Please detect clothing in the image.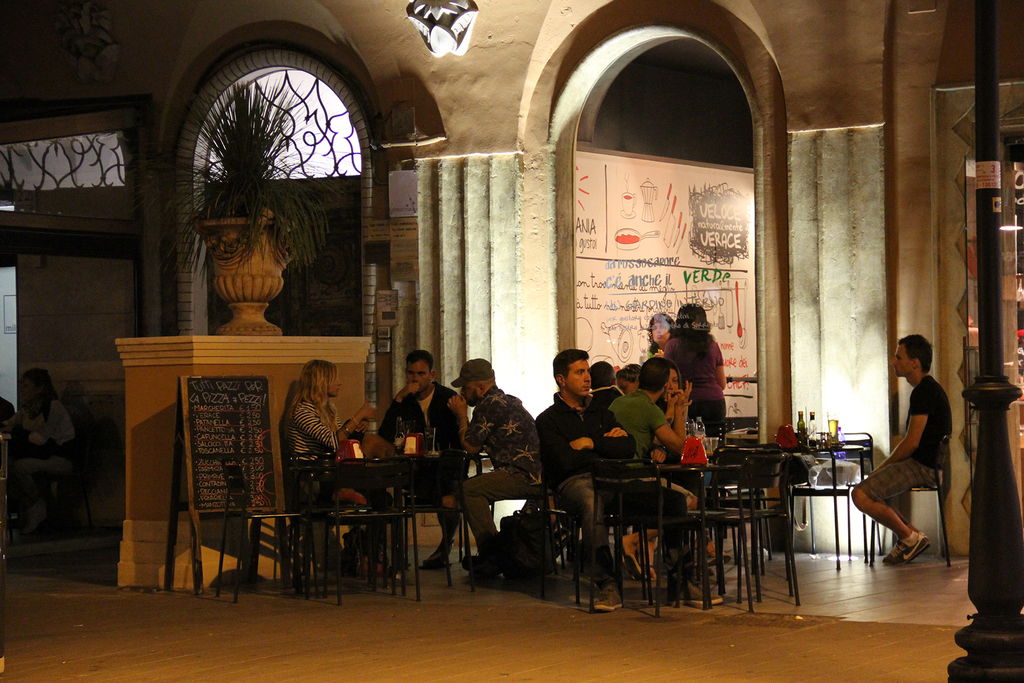
527:386:685:586.
